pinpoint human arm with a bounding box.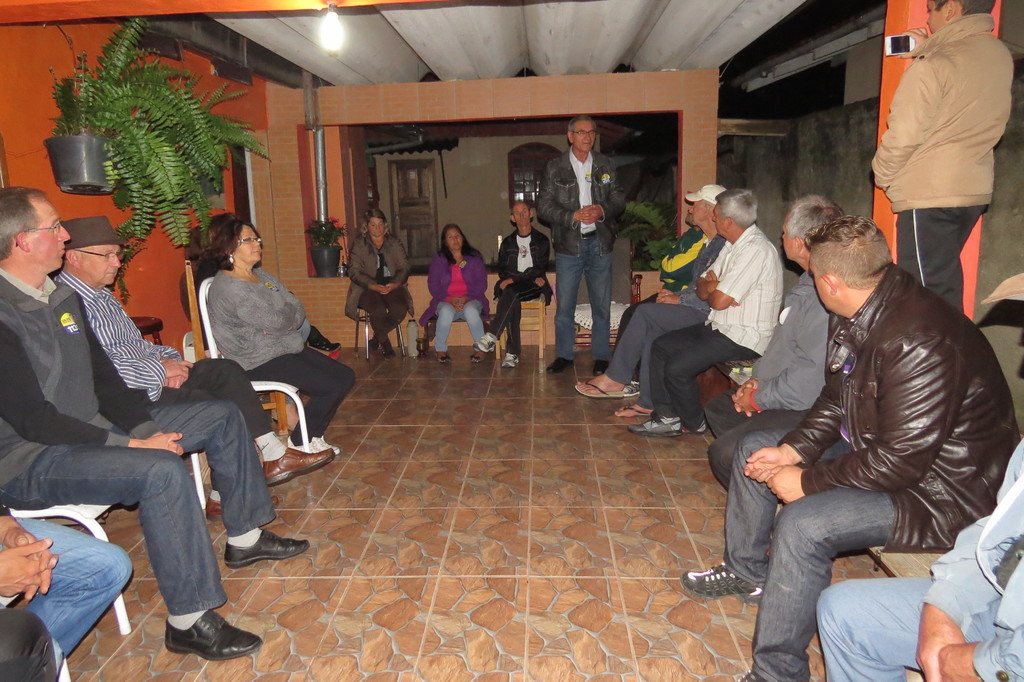
660:245:686:275.
